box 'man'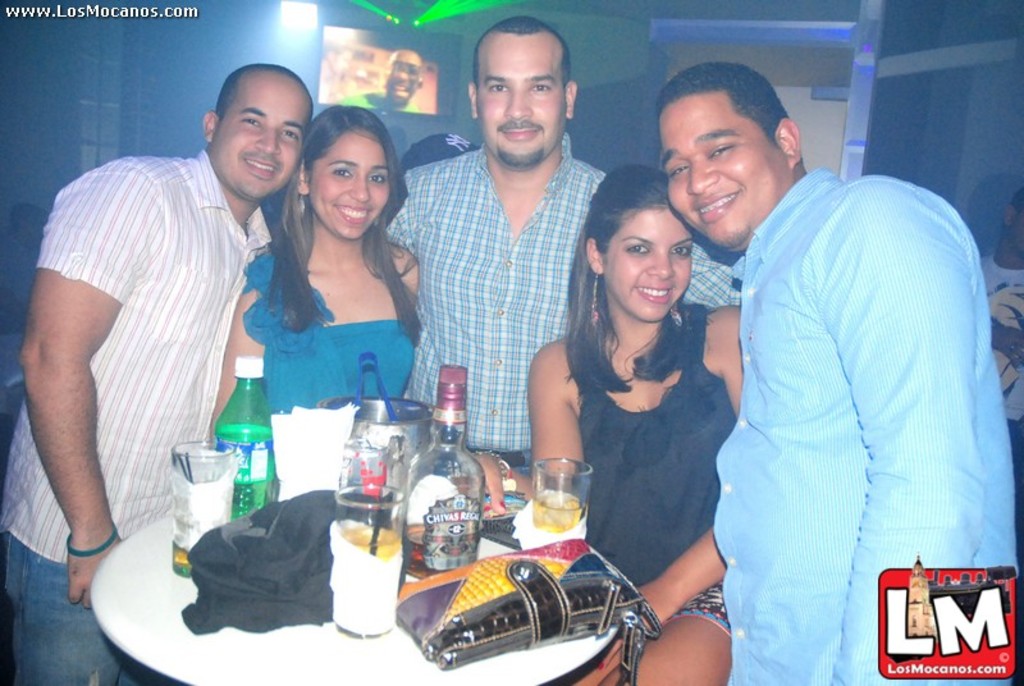
<box>658,33,1001,676</box>
